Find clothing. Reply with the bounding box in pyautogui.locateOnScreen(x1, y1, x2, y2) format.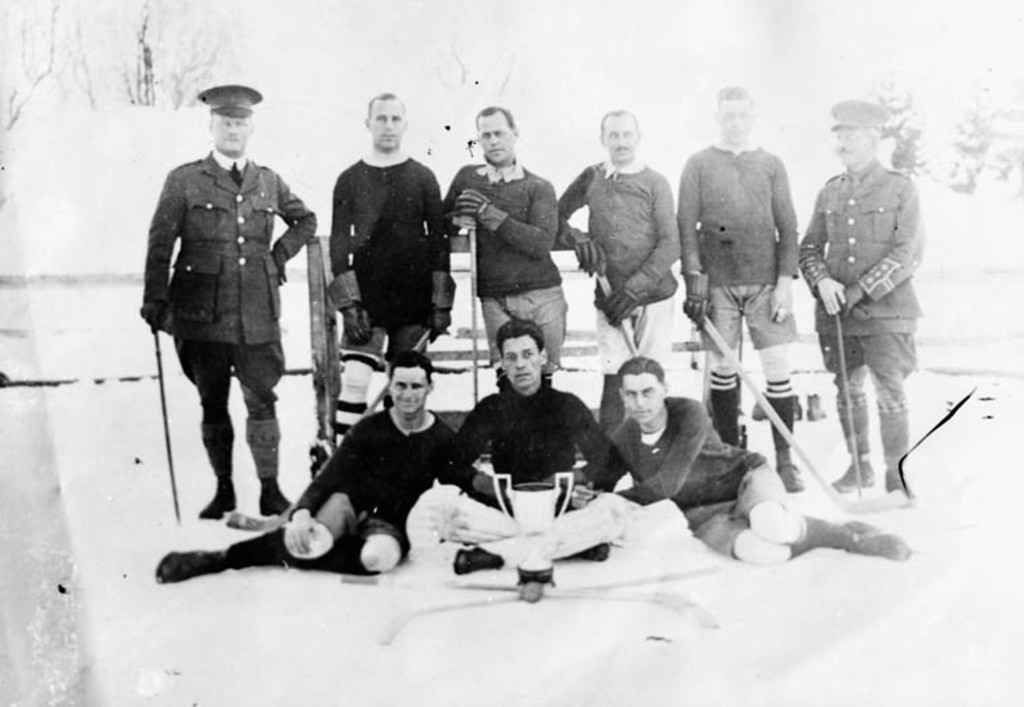
pyautogui.locateOnScreen(331, 160, 458, 364).
